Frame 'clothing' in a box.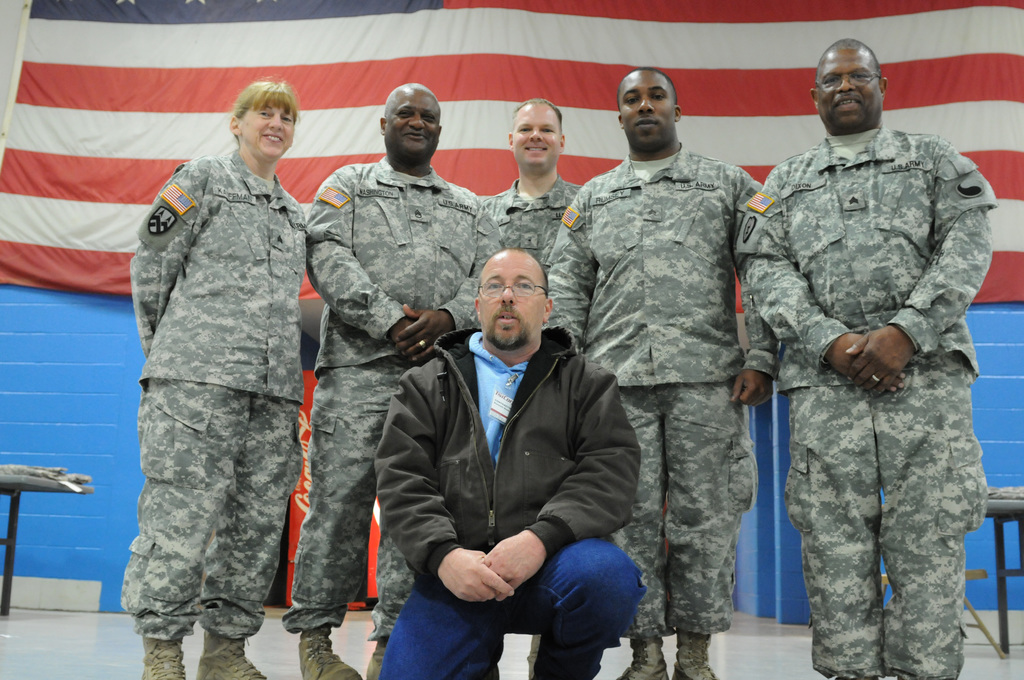
detection(287, 155, 504, 633).
